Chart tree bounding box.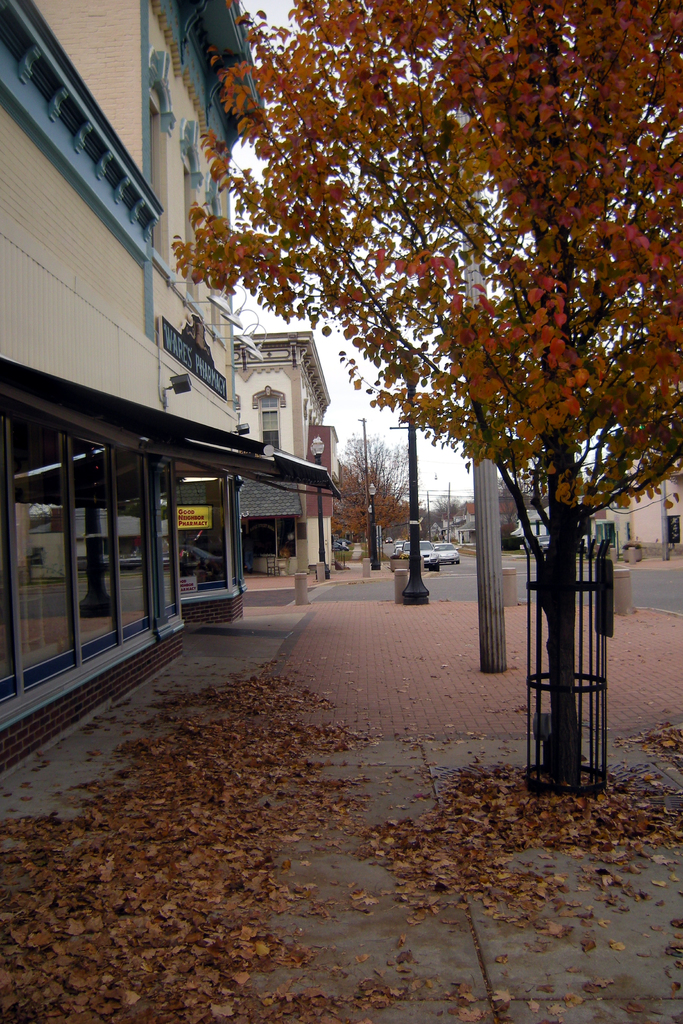
Charted: box(162, 0, 682, 814).
